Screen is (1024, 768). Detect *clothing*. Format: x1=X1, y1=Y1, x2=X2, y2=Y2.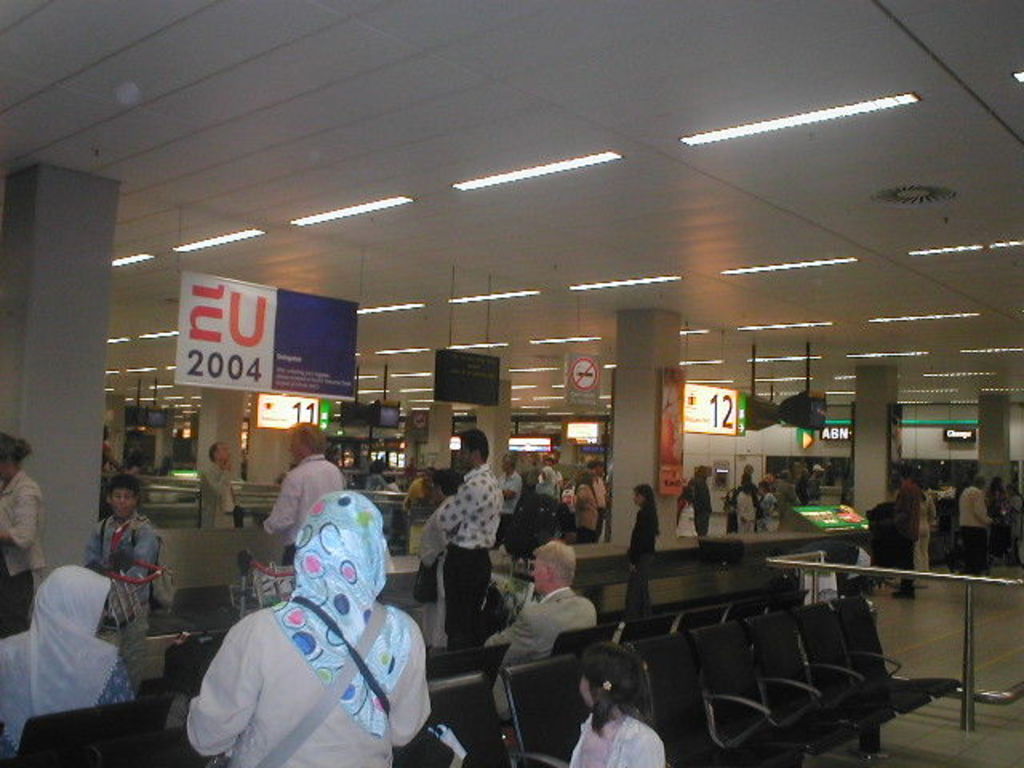
x1=0, y1=560, x2=130, y2=755.
